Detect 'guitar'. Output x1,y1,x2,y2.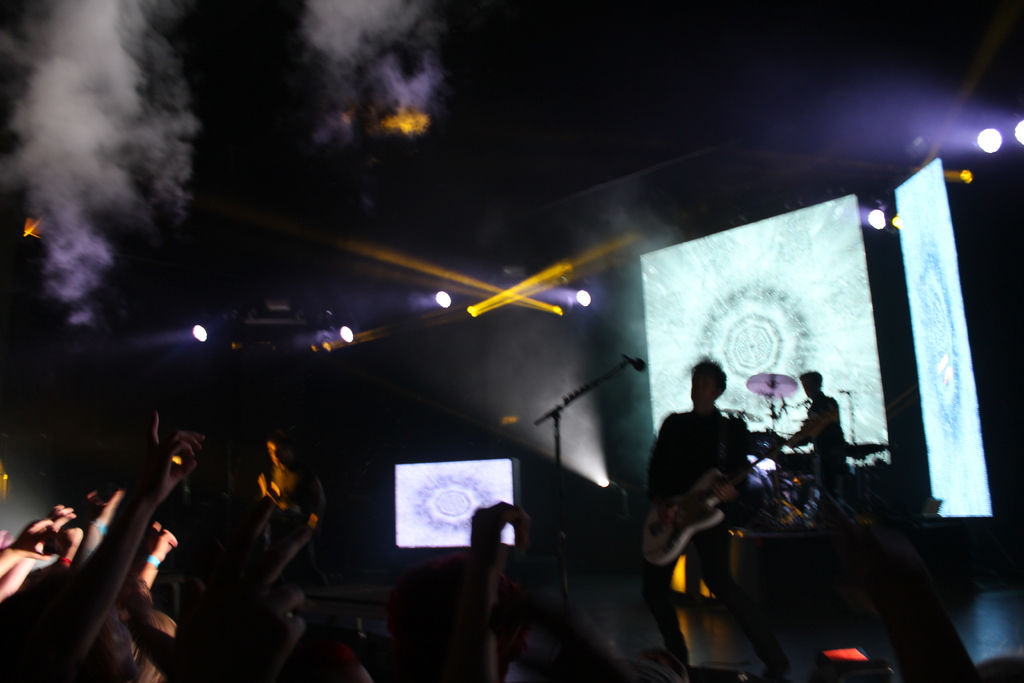
643,452,760,564.
